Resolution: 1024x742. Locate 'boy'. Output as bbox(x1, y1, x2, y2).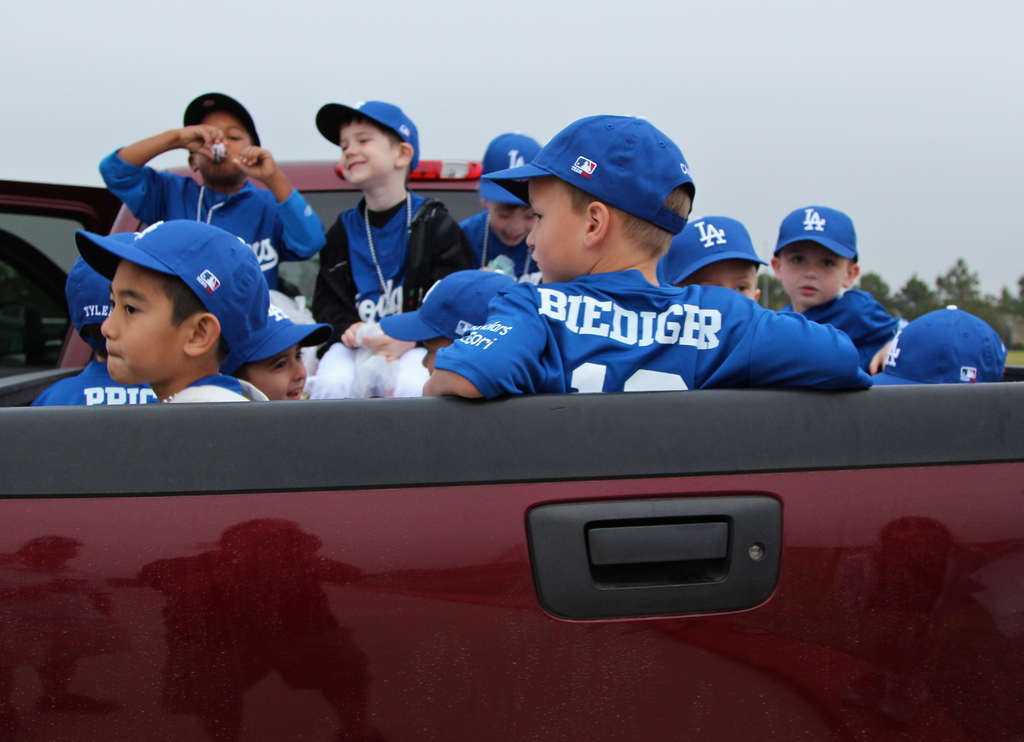
bbox(310, 117, 465, 396).
